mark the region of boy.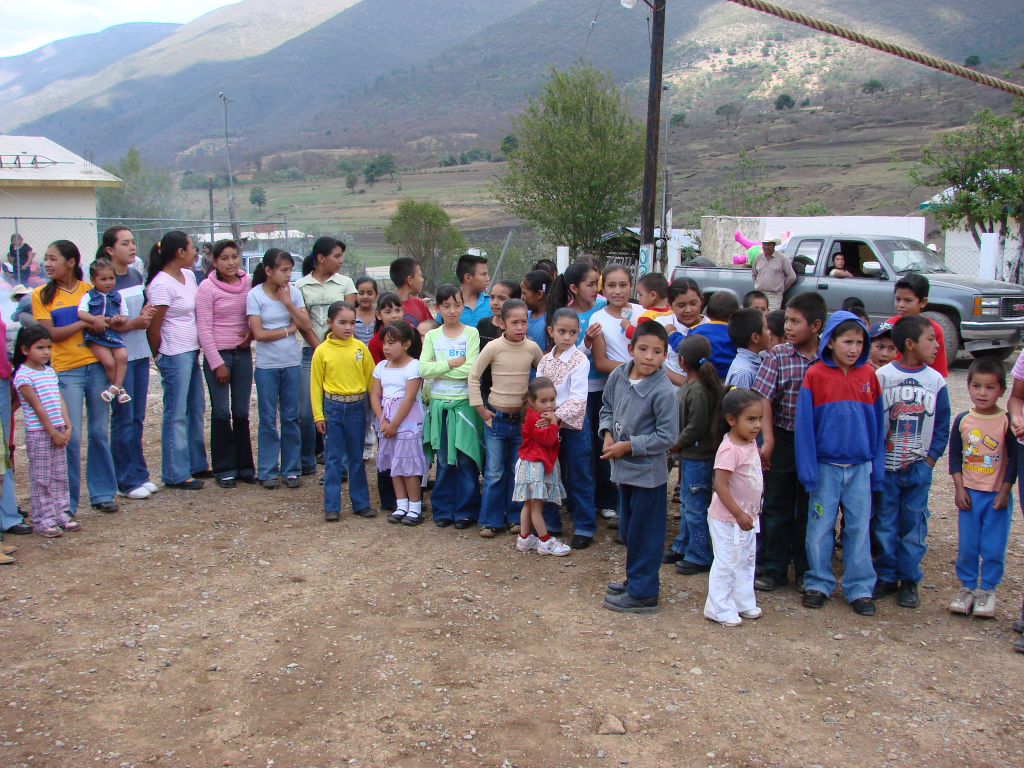
Region: {"left": 883, "top": 270, "right": 950, "bottom": 394}.
